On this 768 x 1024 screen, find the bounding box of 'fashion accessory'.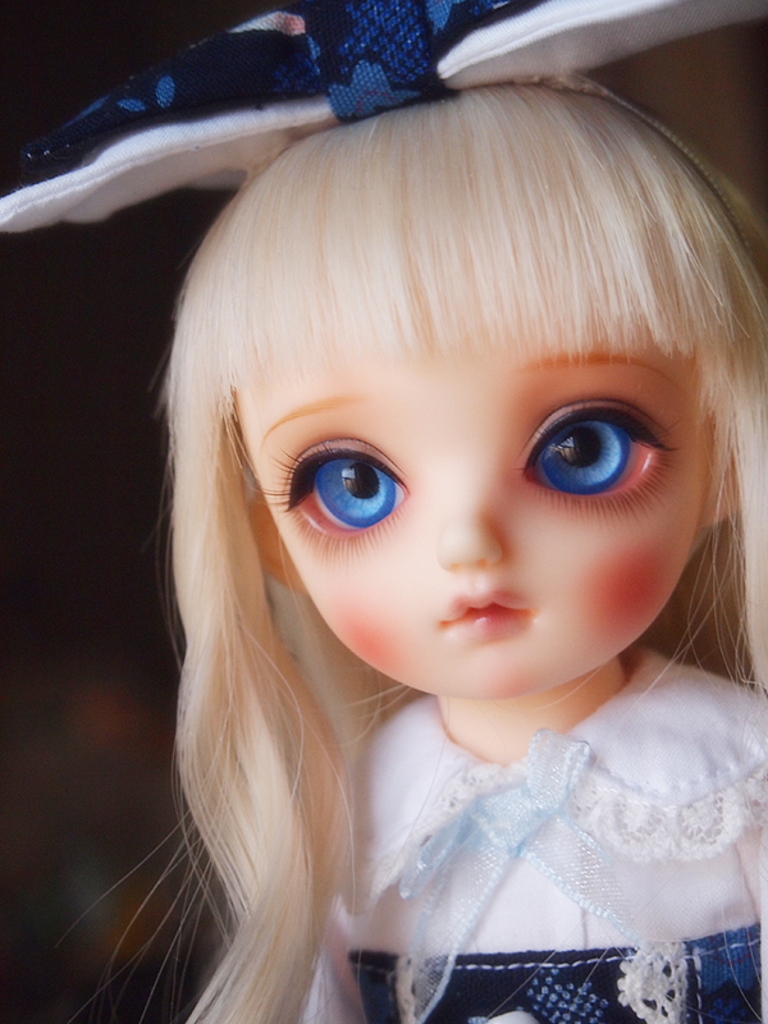
Bounding box: left=0, top=0, right=767, bottom=234.
